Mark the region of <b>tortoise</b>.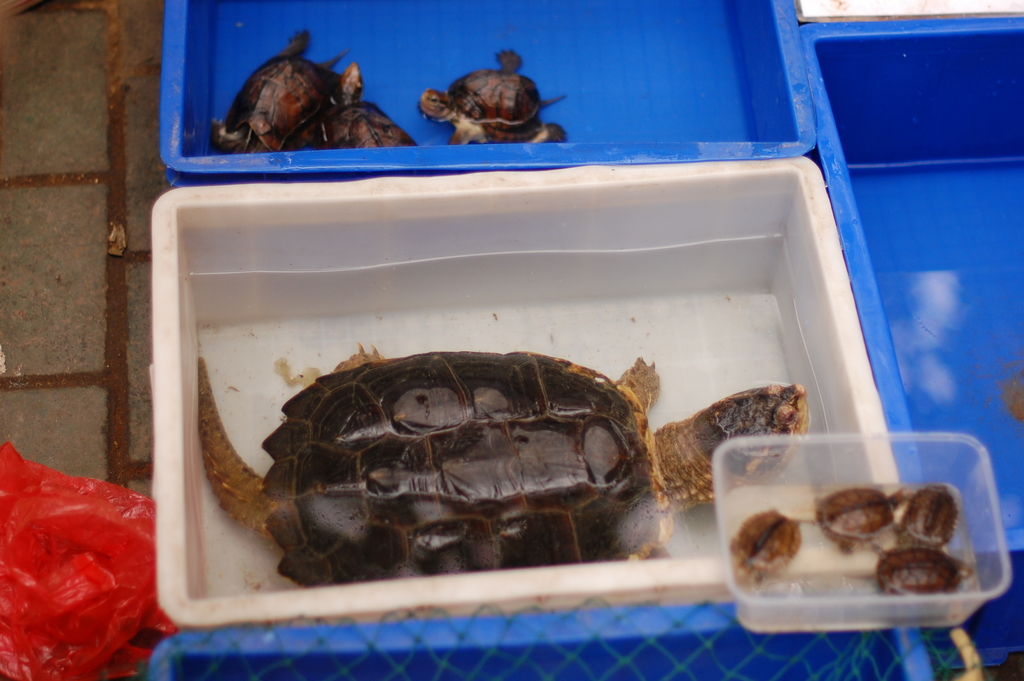
Region: 212, 30, 340, 155.
